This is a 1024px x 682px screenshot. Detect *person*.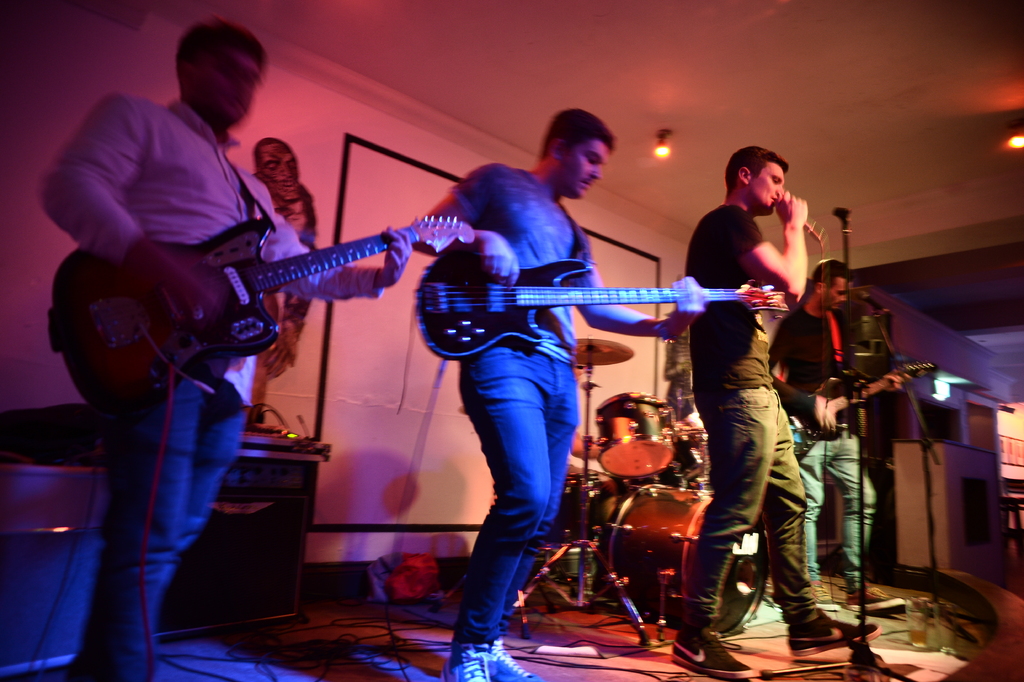
<region>399, 99, 706, 681</region>.
